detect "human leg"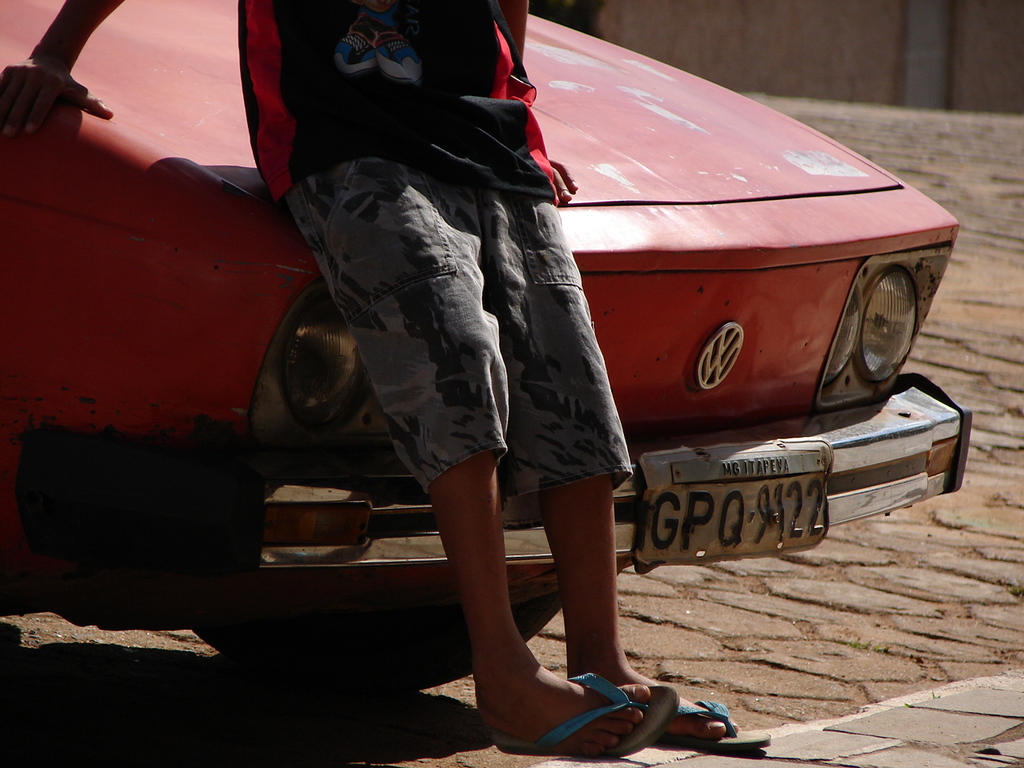
279:158:740:762
